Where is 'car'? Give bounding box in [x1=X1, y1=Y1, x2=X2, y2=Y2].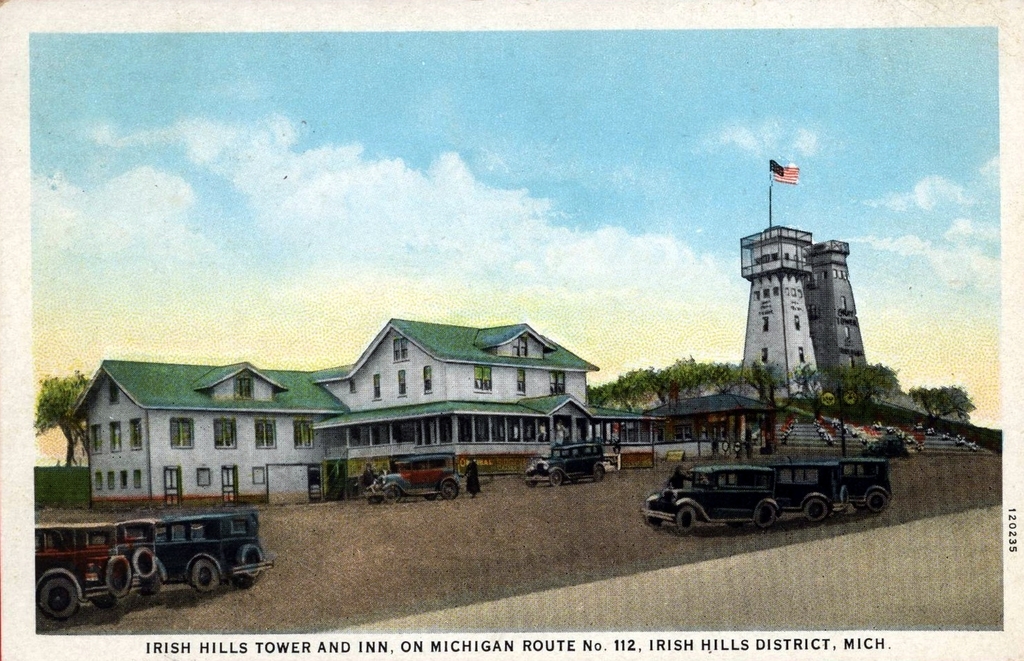
[x1=773, y1=454, x2=845, y2=525].
